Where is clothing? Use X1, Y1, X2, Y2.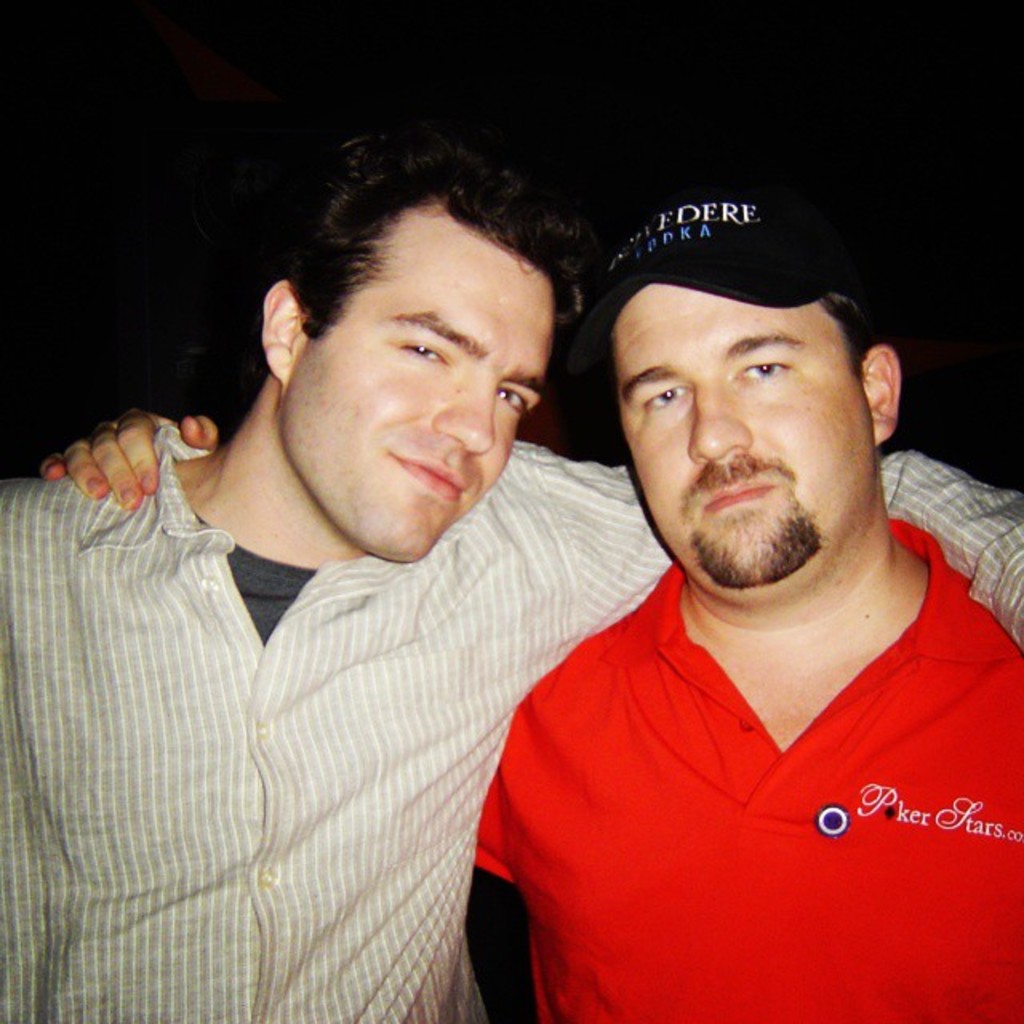
0, 422, 1022, 1022.
